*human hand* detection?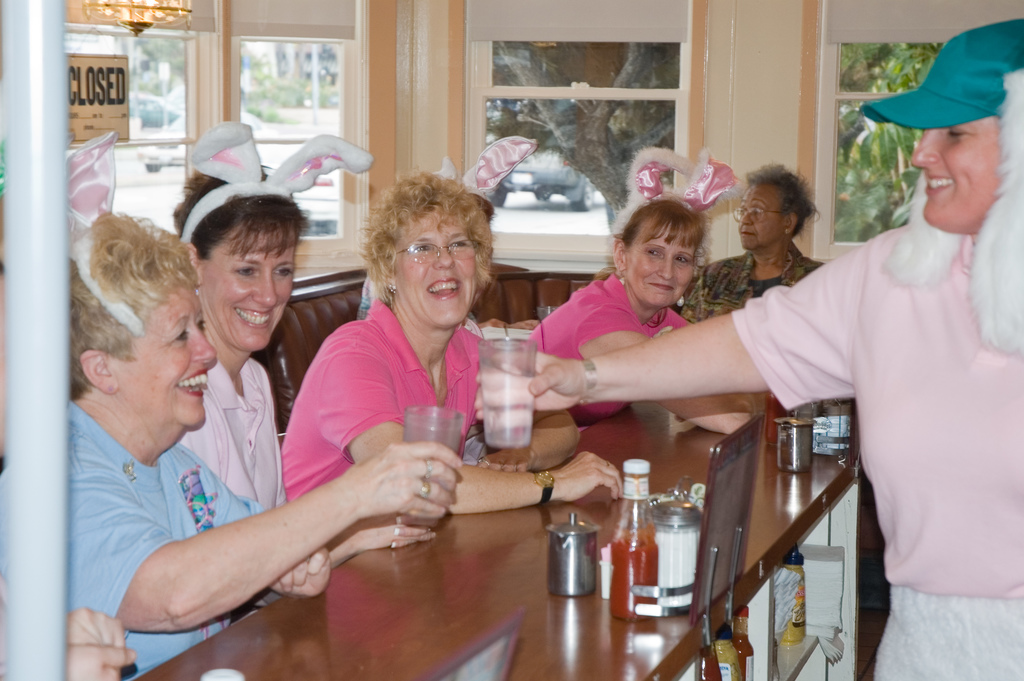
select_region(269, 543, 331, 600)
